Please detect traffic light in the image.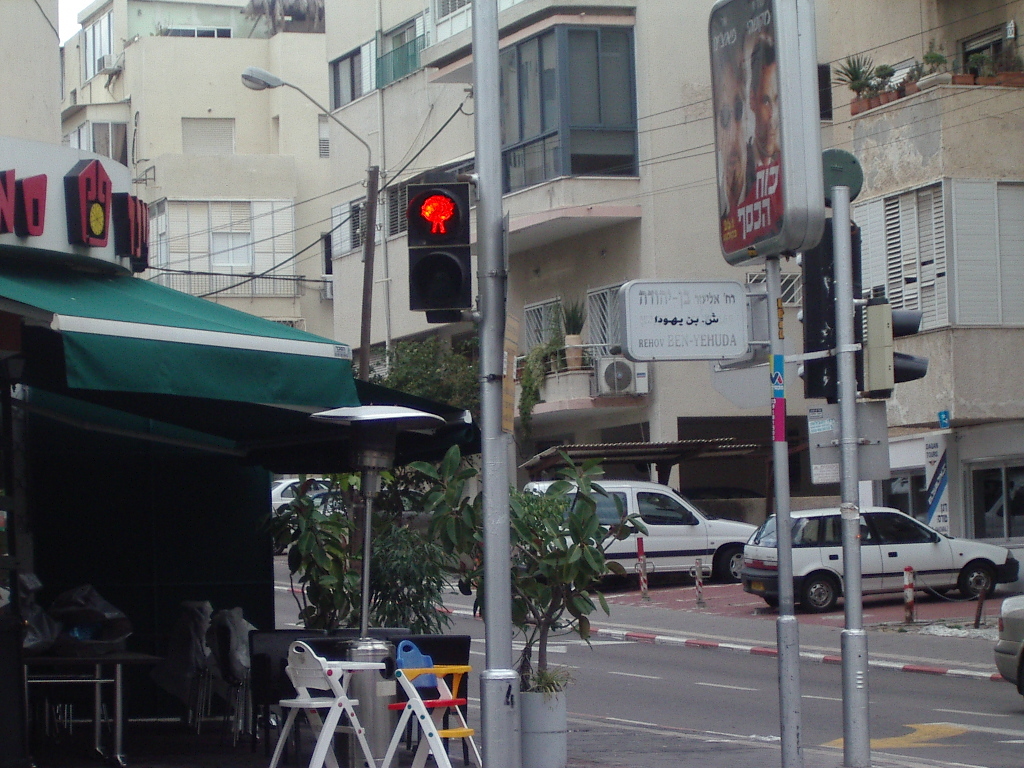
[860,296,928,402].
